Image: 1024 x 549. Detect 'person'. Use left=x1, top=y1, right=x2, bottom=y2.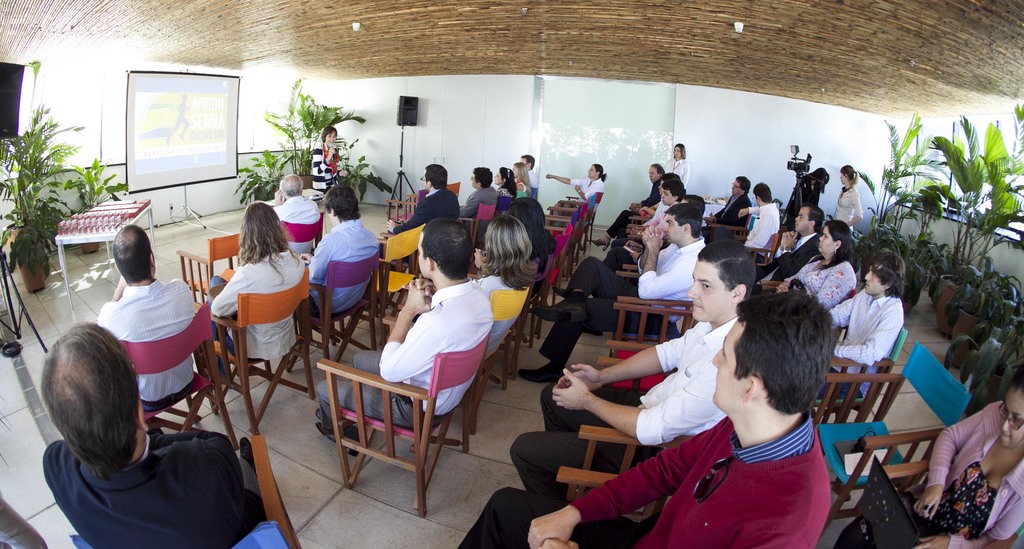
left=543, top=163, right=606, bottom=210.
